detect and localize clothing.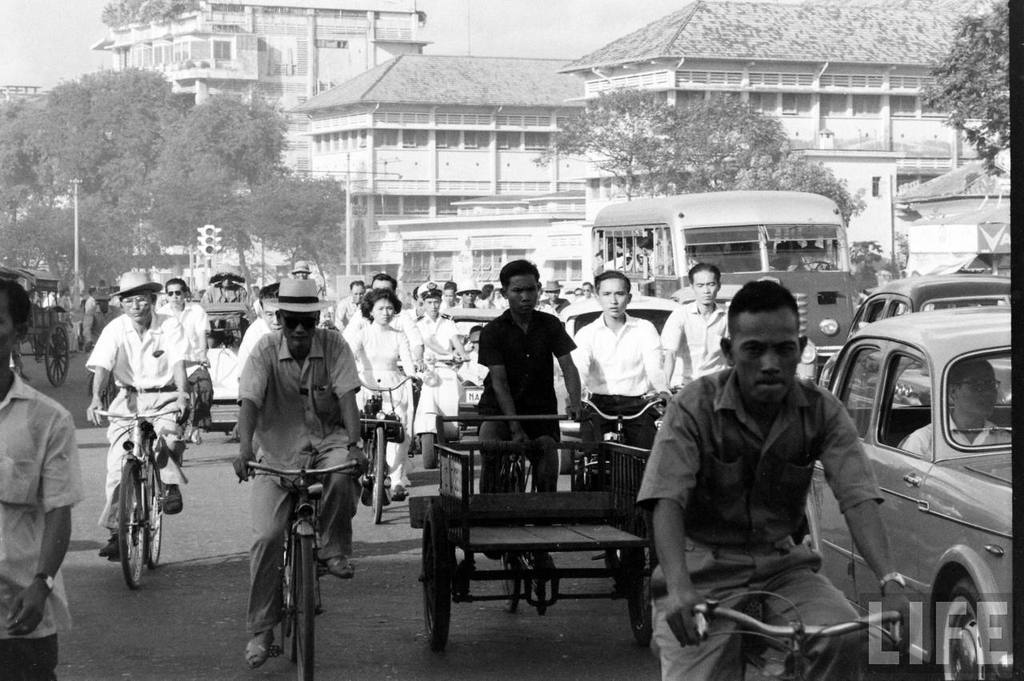
Localized at pyautogui.locateOnScreen(0, 370, 88, 680).
